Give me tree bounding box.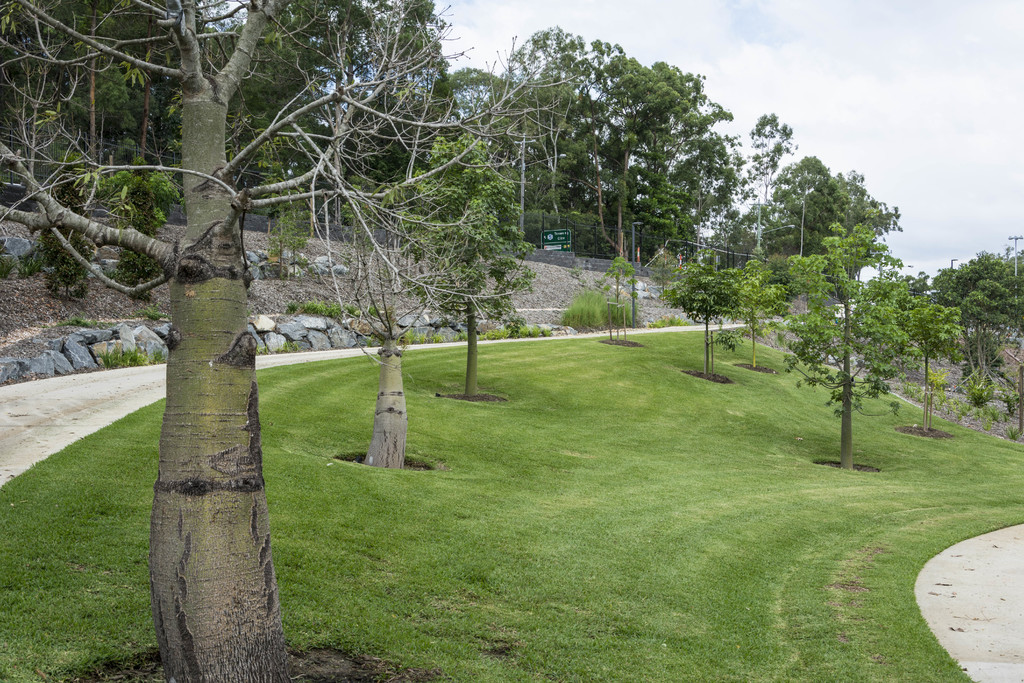
box(931, 245, 1023, 357).
